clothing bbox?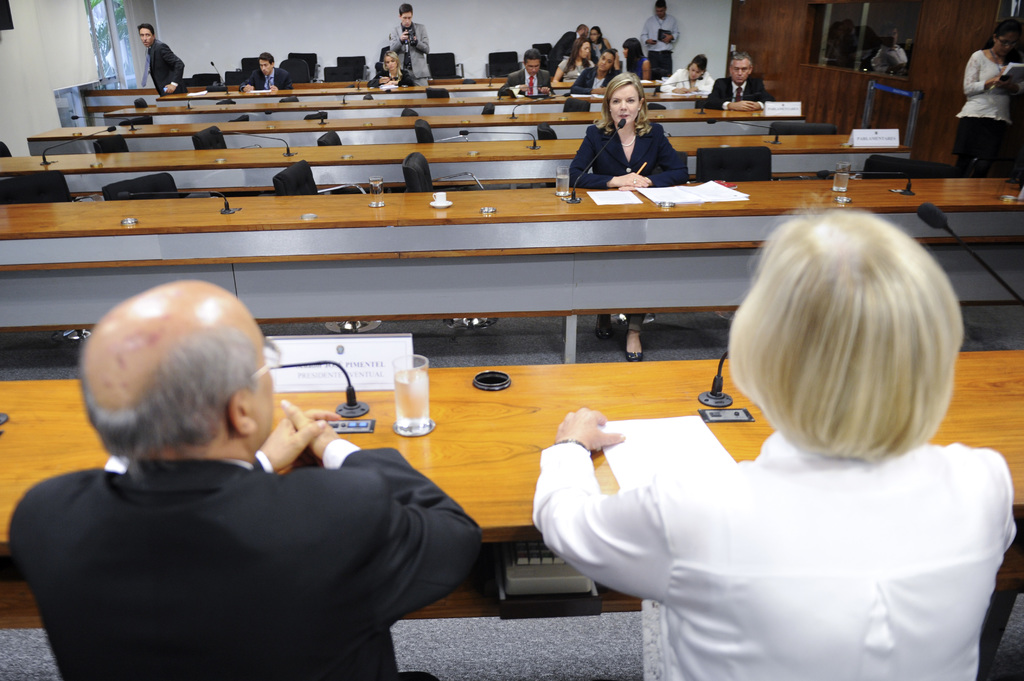
(x1=511, y1=364, x2=1021, y2=657)
